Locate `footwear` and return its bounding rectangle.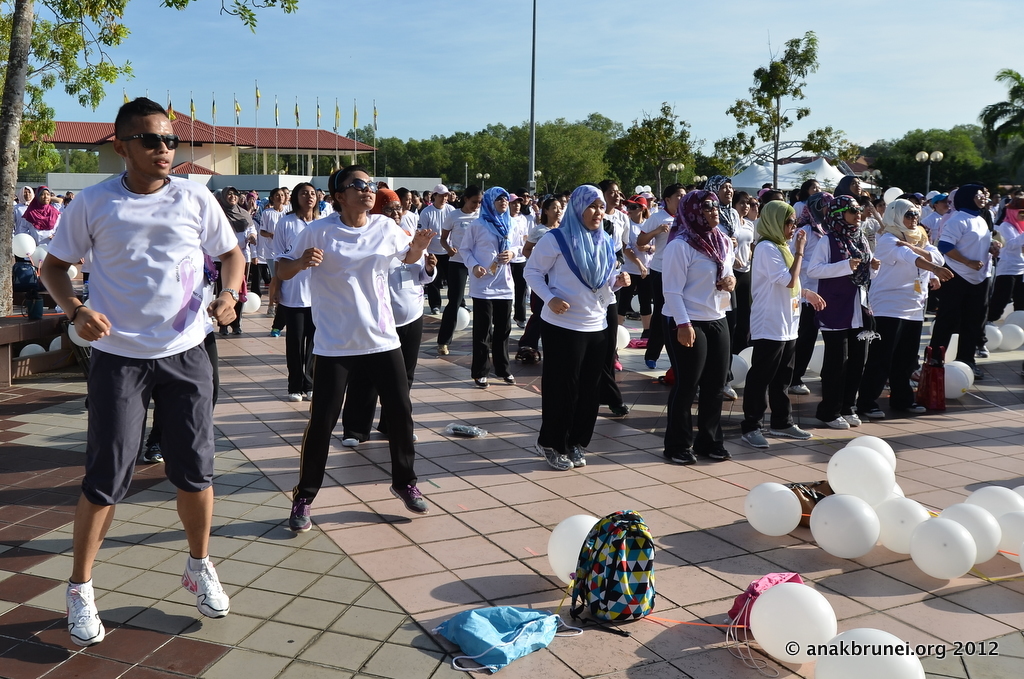
x1=664 y1=449 x2=700 y2=465.
